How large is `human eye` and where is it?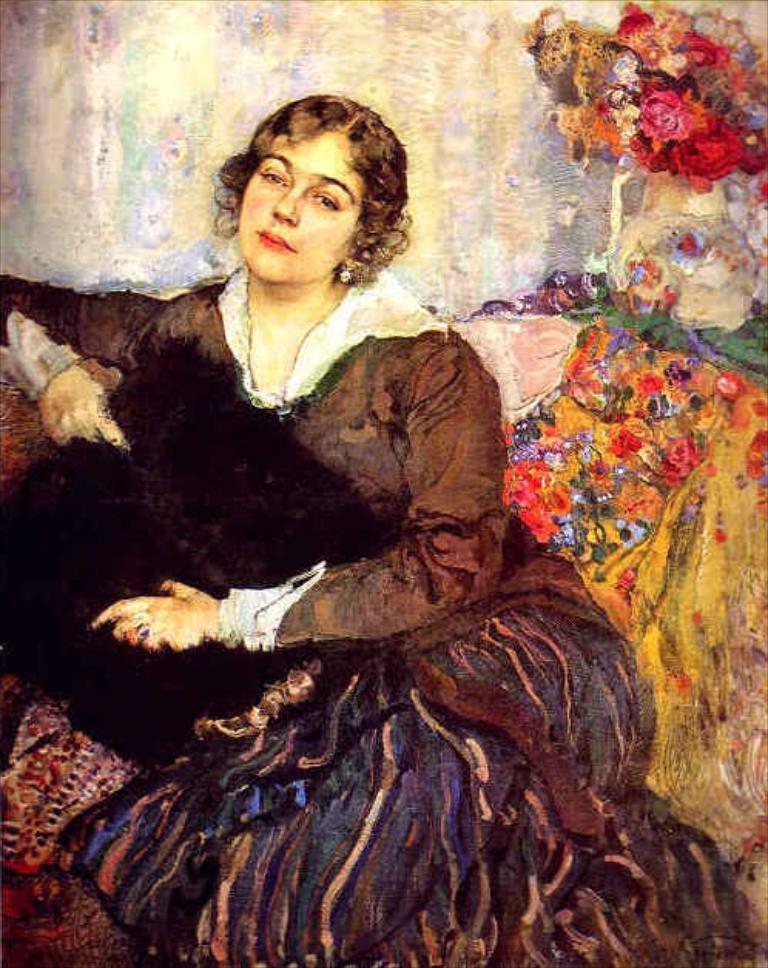
Bounding box: [x1=312, y1=188, x2=341, y2=211].
